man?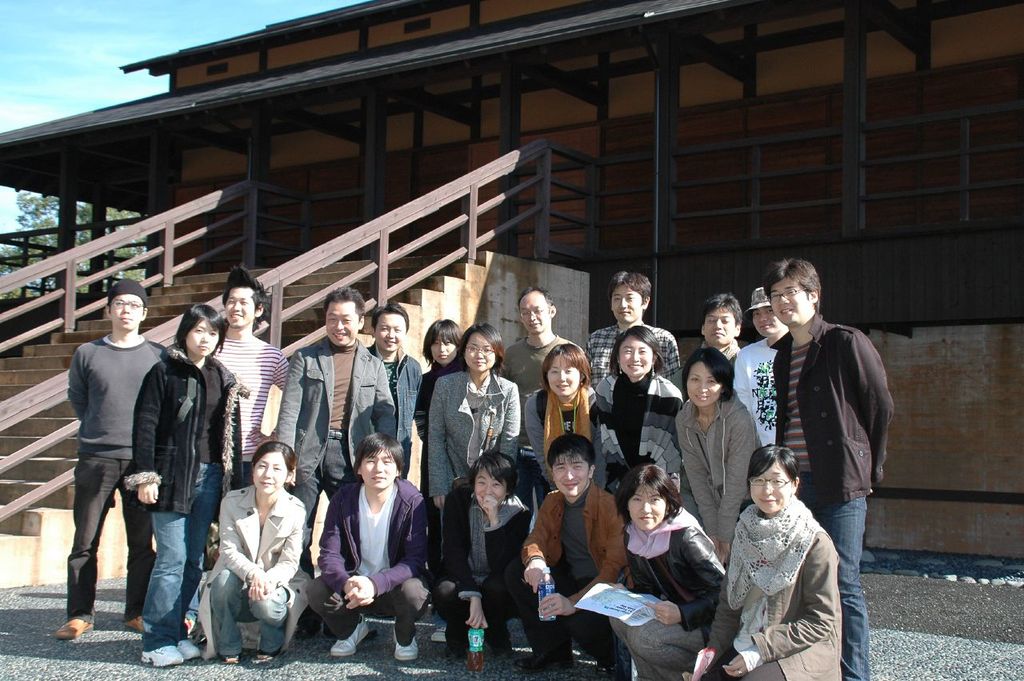
bbox(744, 264, 882, 680)
